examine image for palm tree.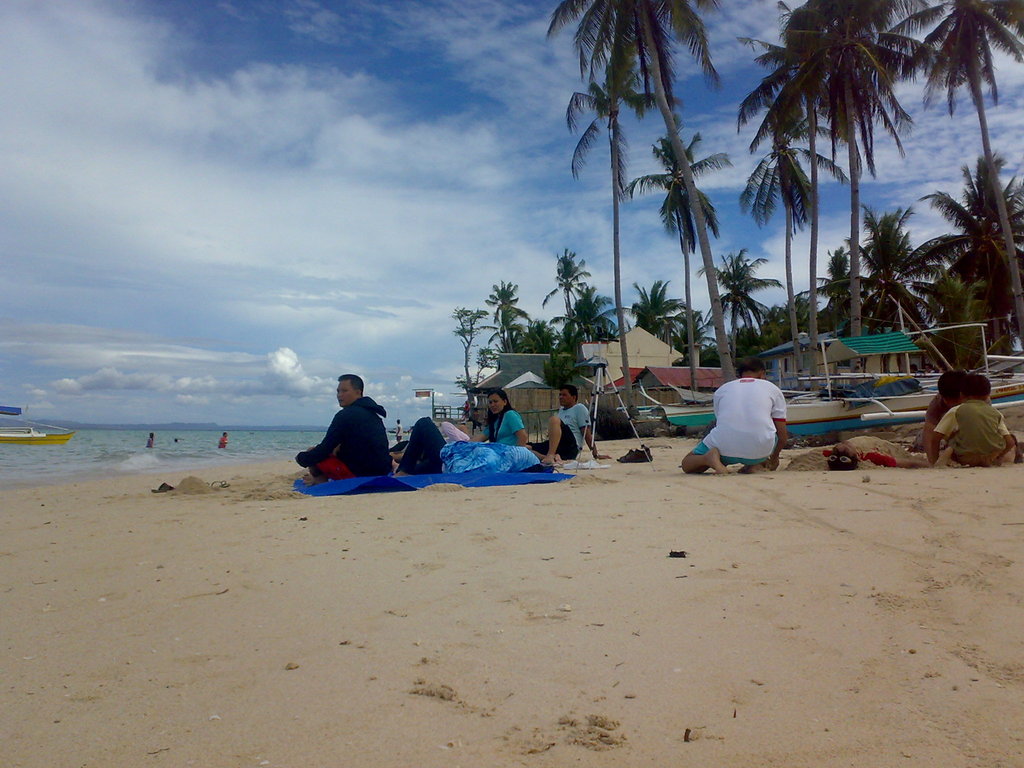
Examination result: region(956, 157, 1012, 334).
